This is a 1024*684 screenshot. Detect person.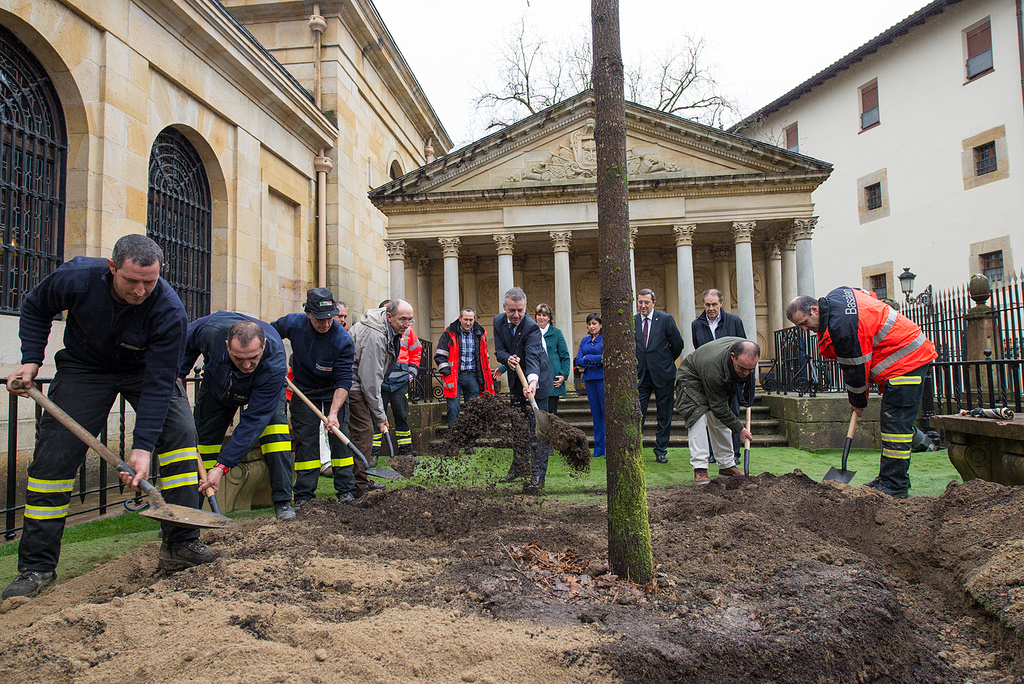
[x1=344, y1=301, x2=415, y2=499].
